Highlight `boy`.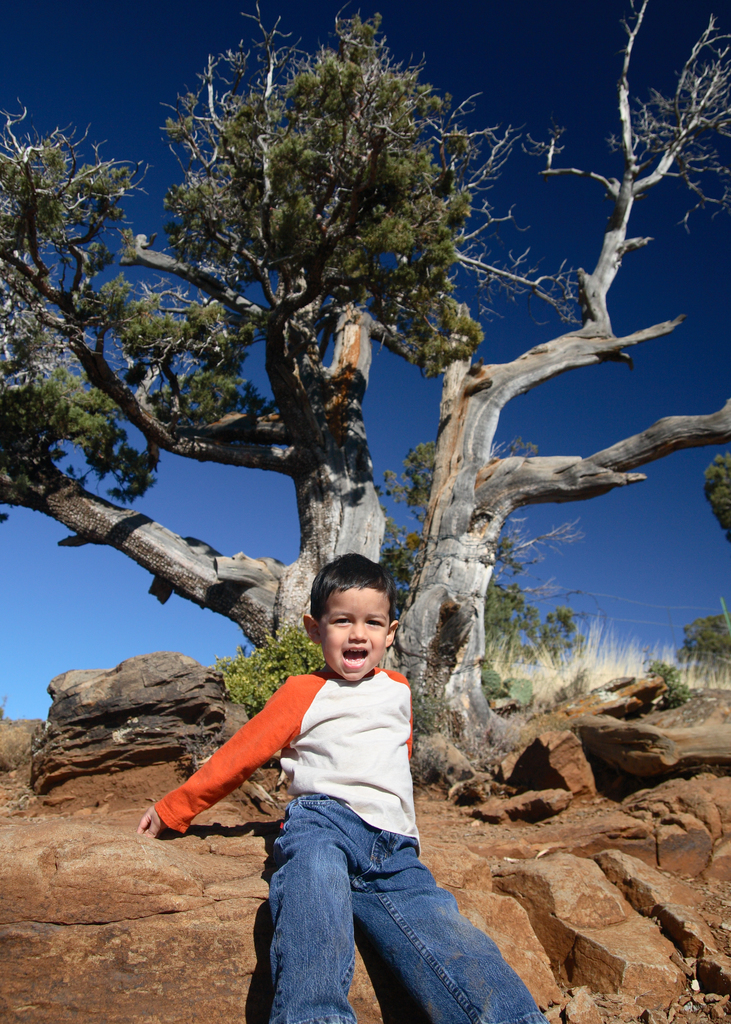
Highlighted region: pyautogui.locateOnScreen(150, 533, 441, 963).
